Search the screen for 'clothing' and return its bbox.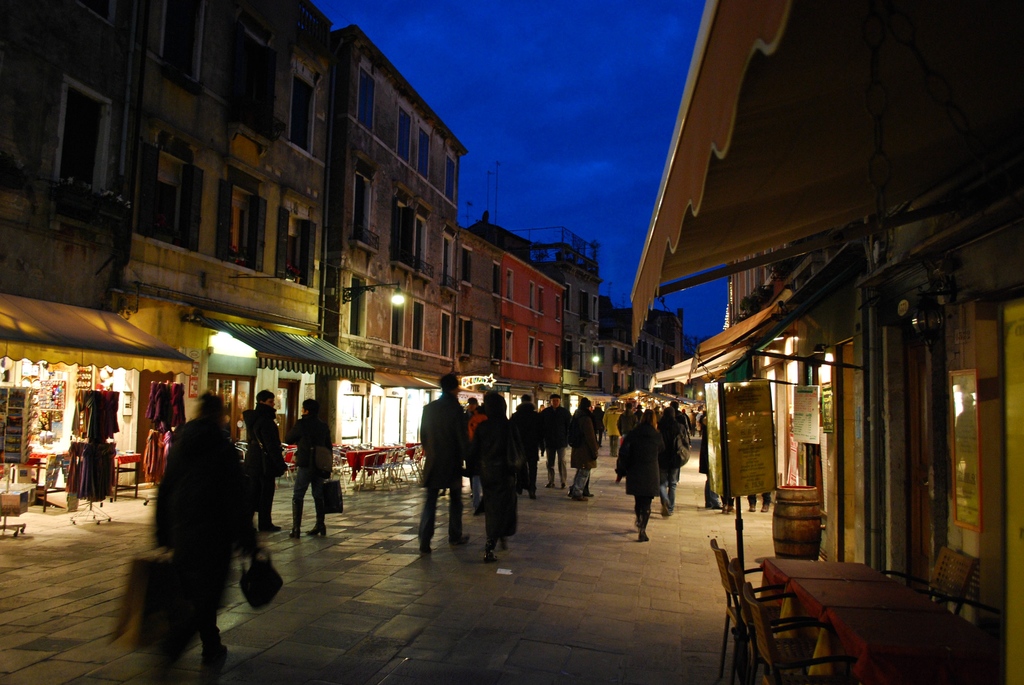
Found: <region>283, 408, 332, 528</region>.
